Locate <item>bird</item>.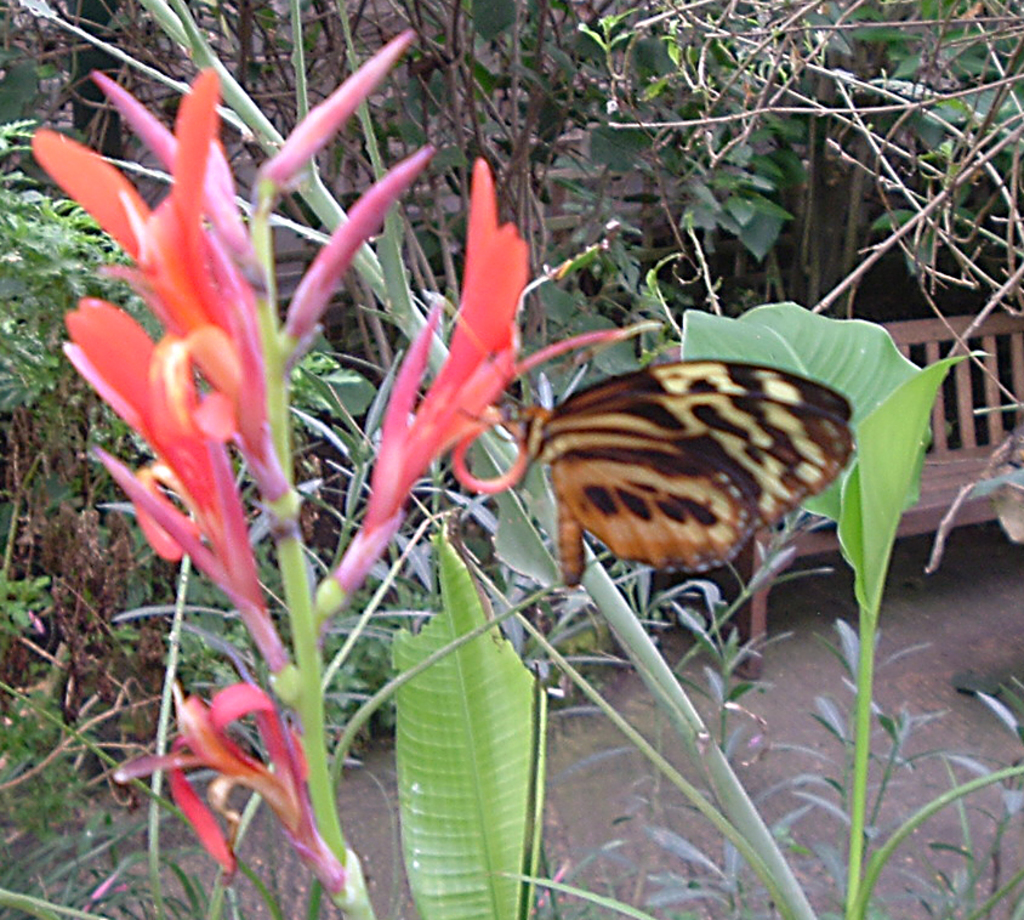
Bounding box: 513 358 834 592.
